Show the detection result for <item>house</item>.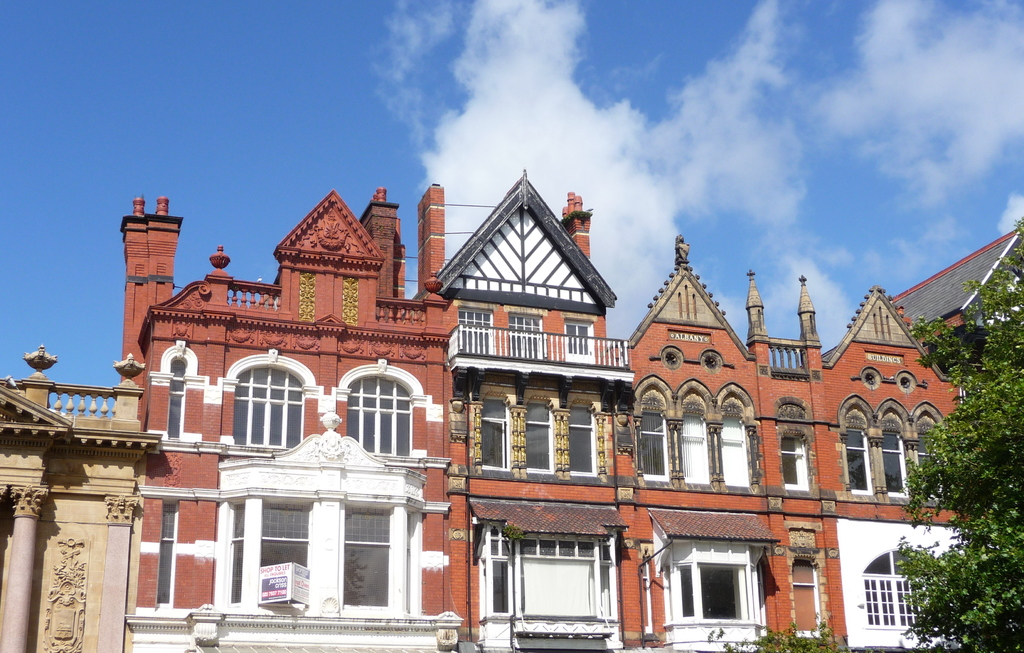
rect(0, 340, 165, 652).
